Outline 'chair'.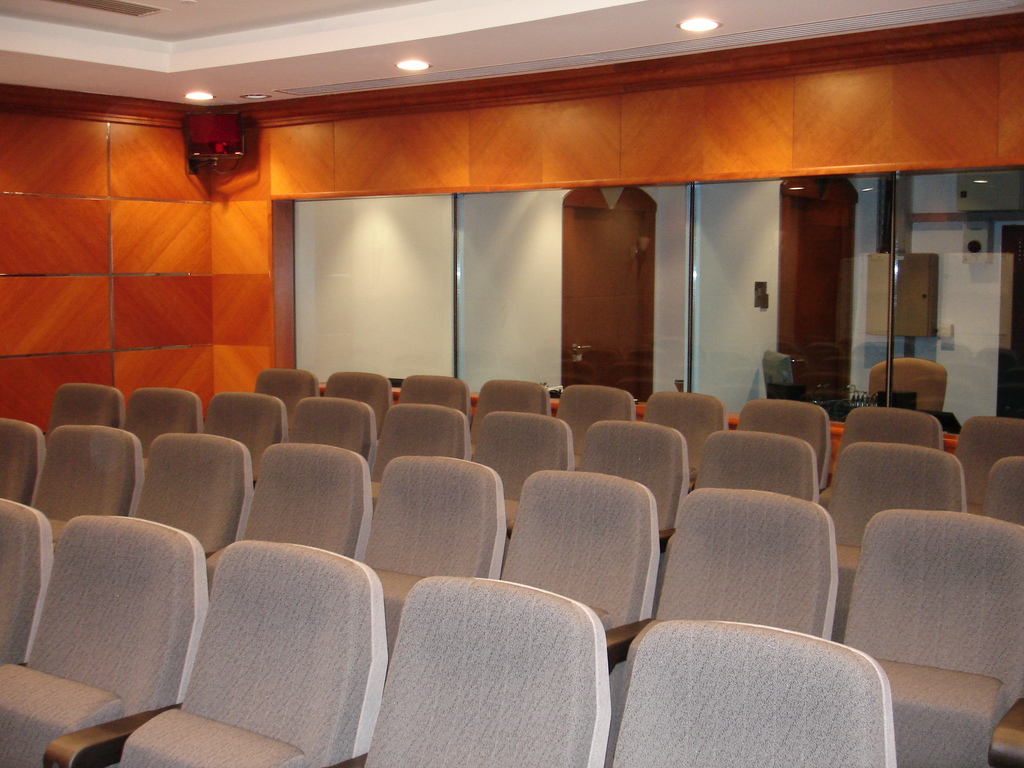
Outline: 324 369 396 421.
